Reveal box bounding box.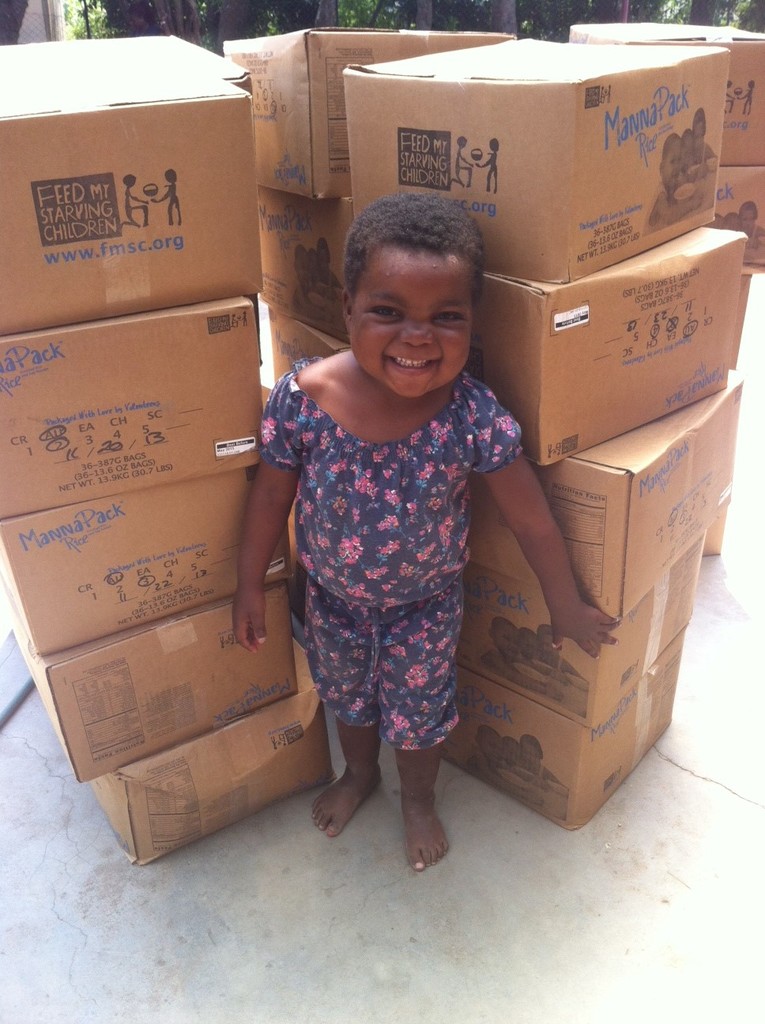
Revealed: locate(11, 23, 258, 336).
